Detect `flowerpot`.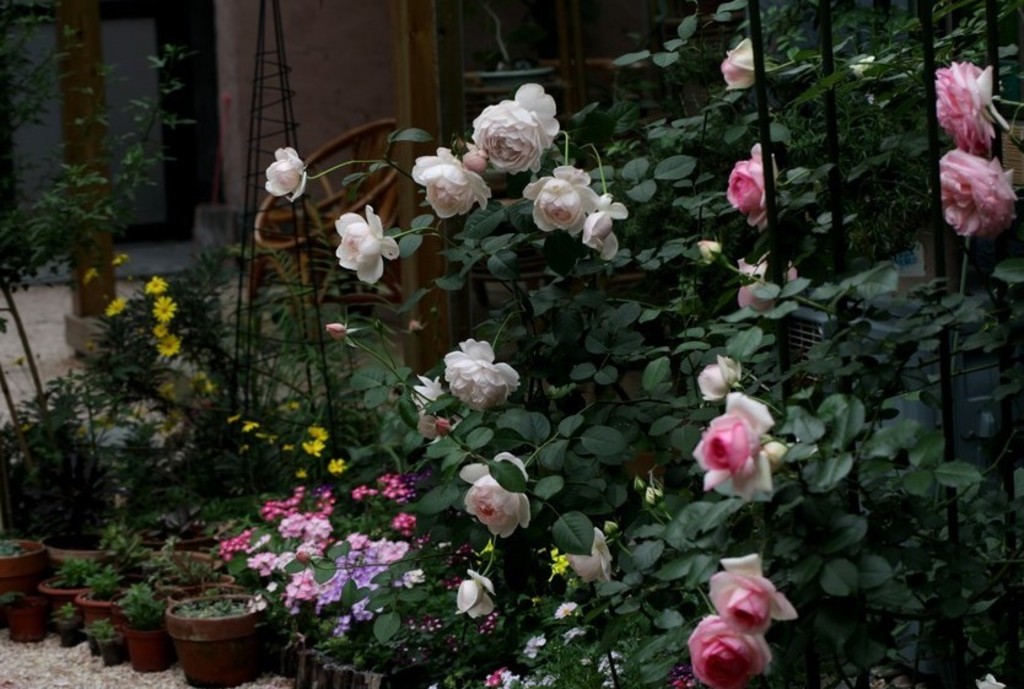
Detected at [0,537,48,601].
